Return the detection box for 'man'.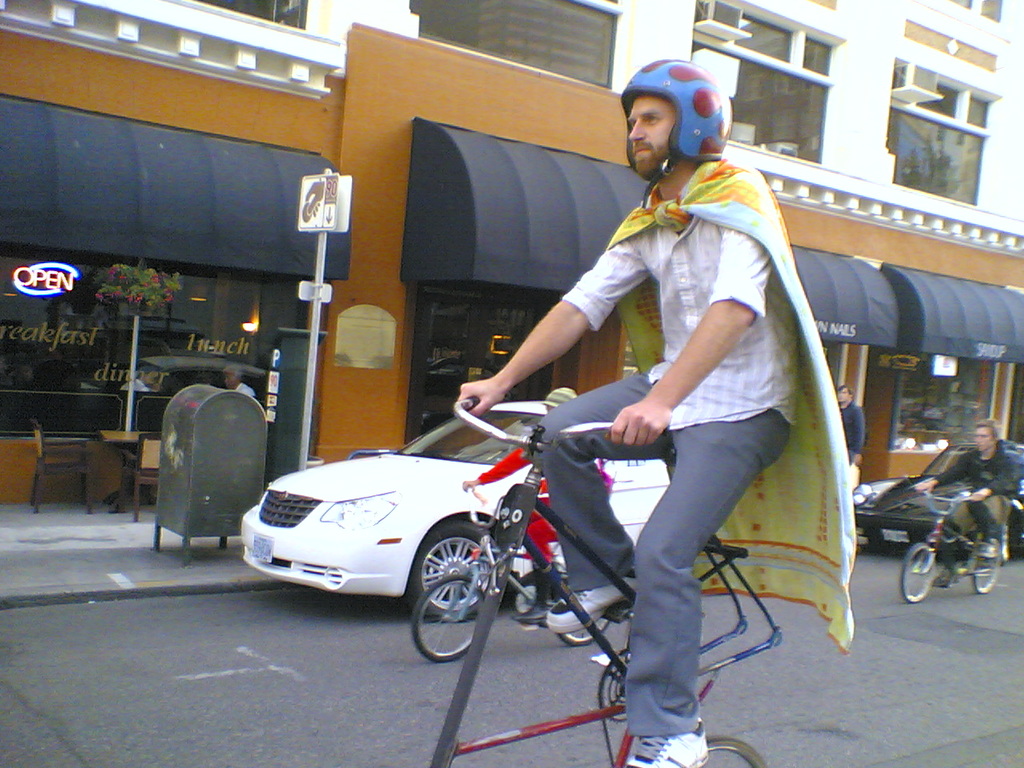
(839, 383, 866, 474).
